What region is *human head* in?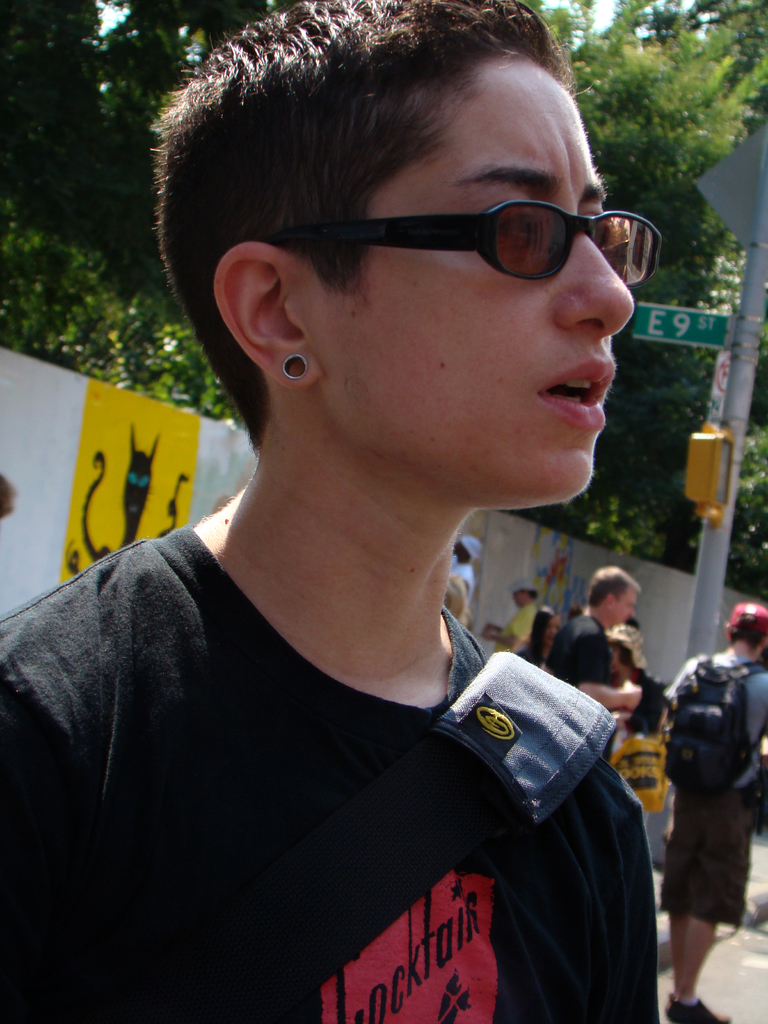
box=[726, 602, 767, 652].
